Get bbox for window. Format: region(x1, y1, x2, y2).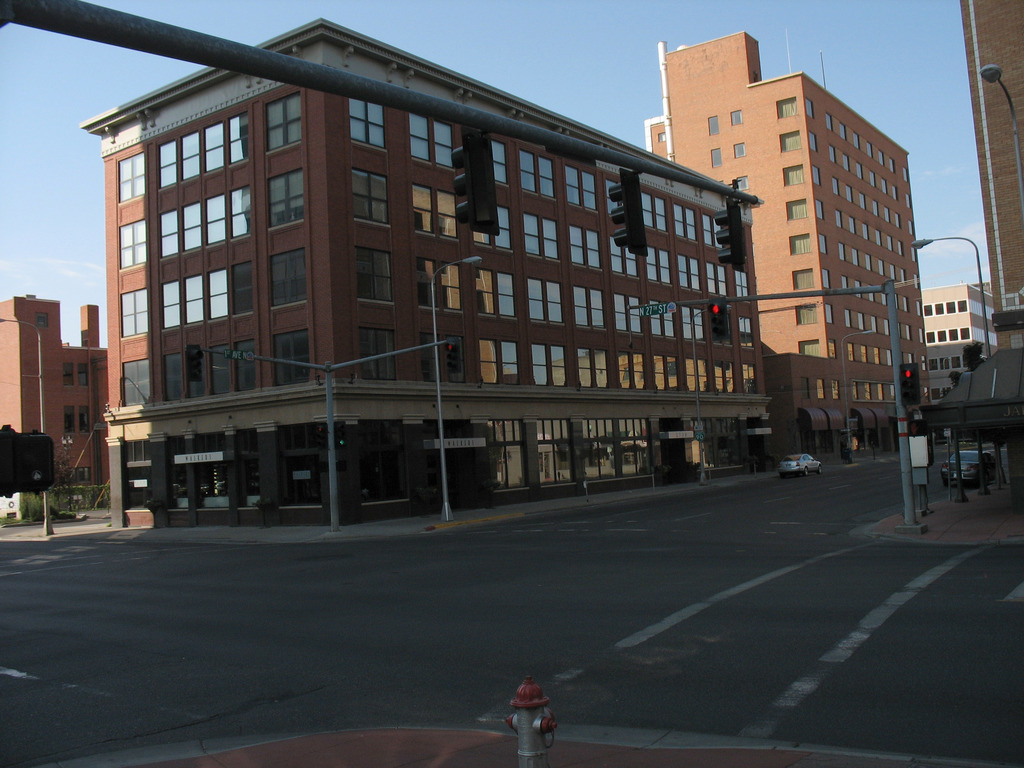
region(116, 151, 144, 205).
